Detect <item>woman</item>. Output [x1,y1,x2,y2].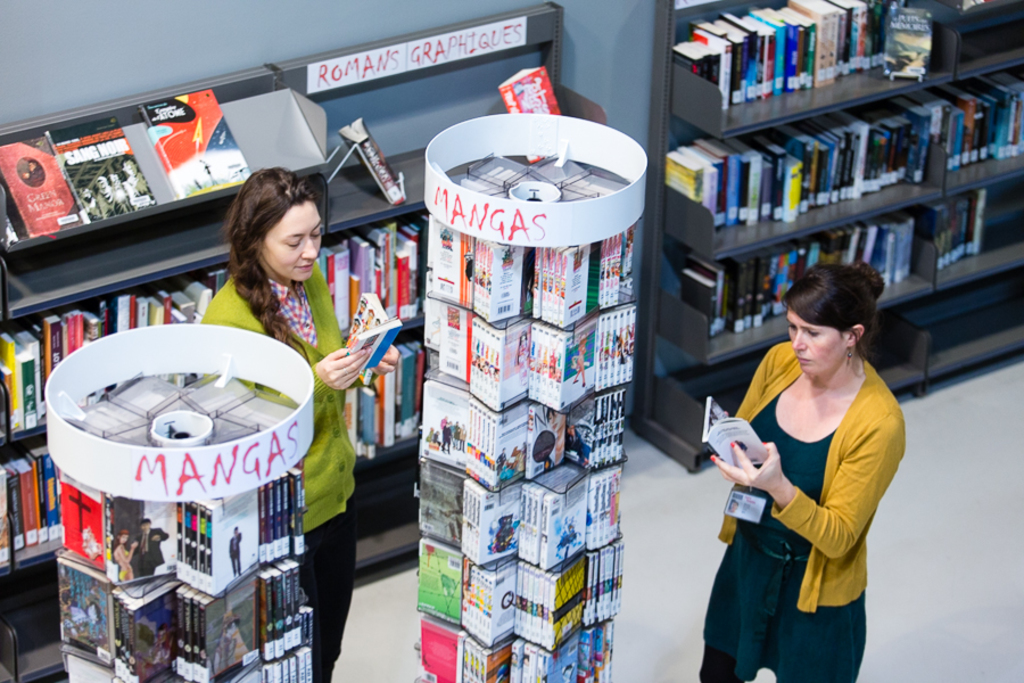
[200,165,400,682].
